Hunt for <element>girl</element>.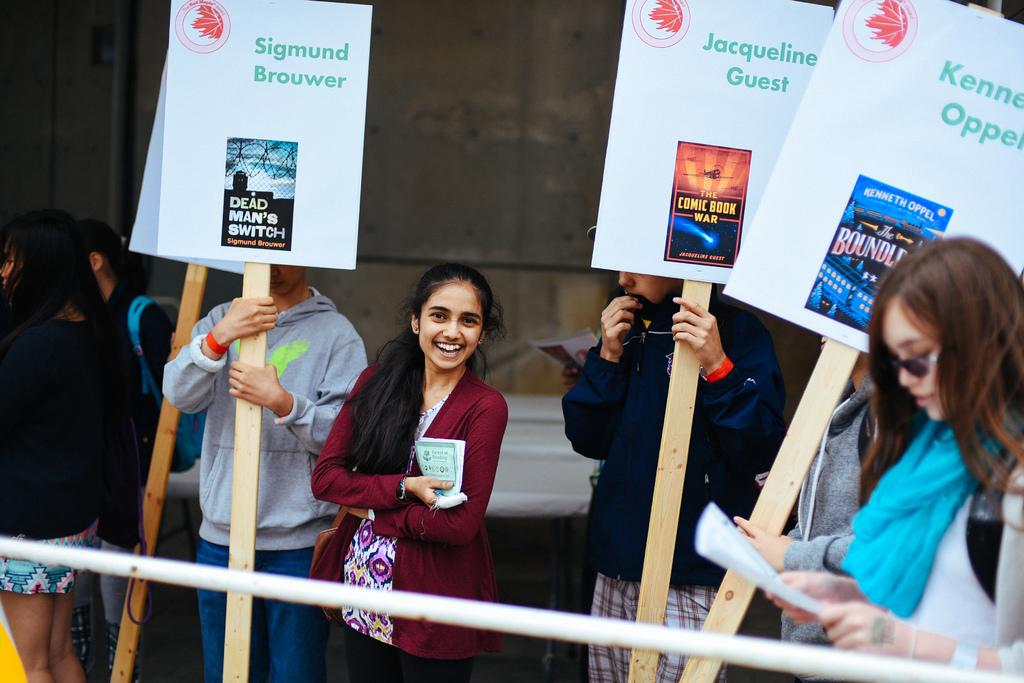
Hunted down at bbox=[762, 236, 1023, 682].
